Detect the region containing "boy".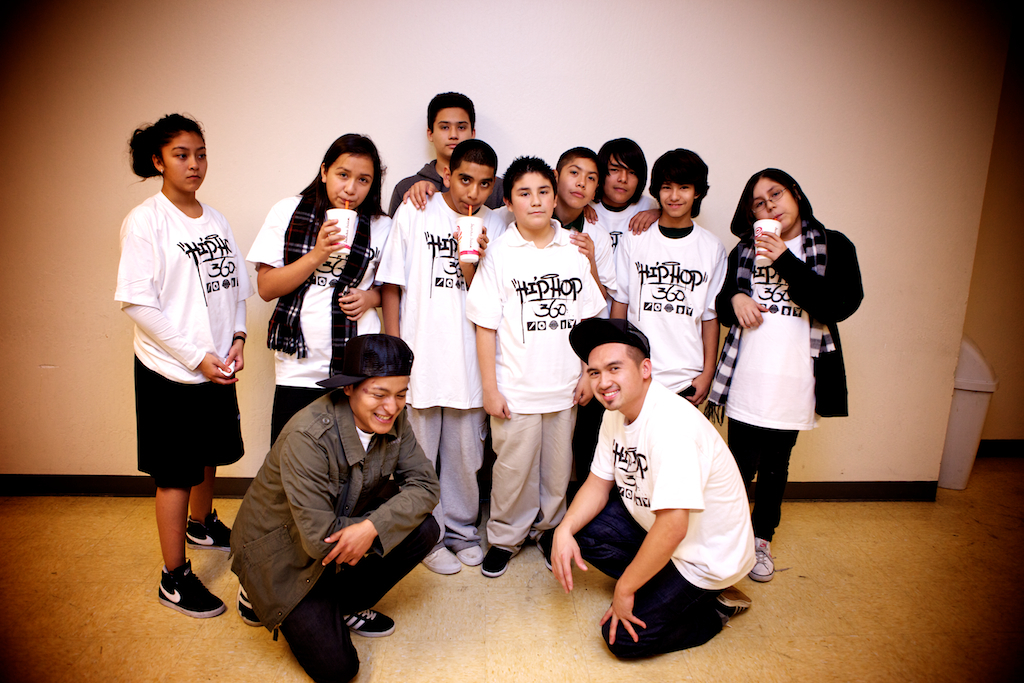
[225, 332, 438, 682].
